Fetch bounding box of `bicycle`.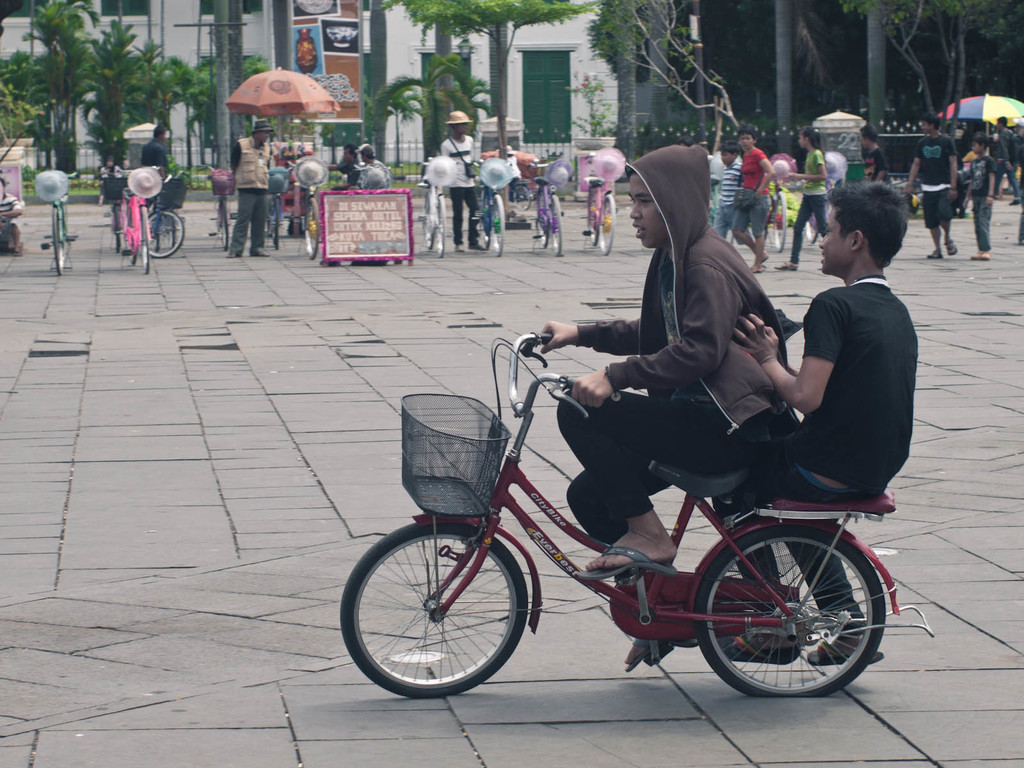
Bbox: (97, 168, 124, 255).
